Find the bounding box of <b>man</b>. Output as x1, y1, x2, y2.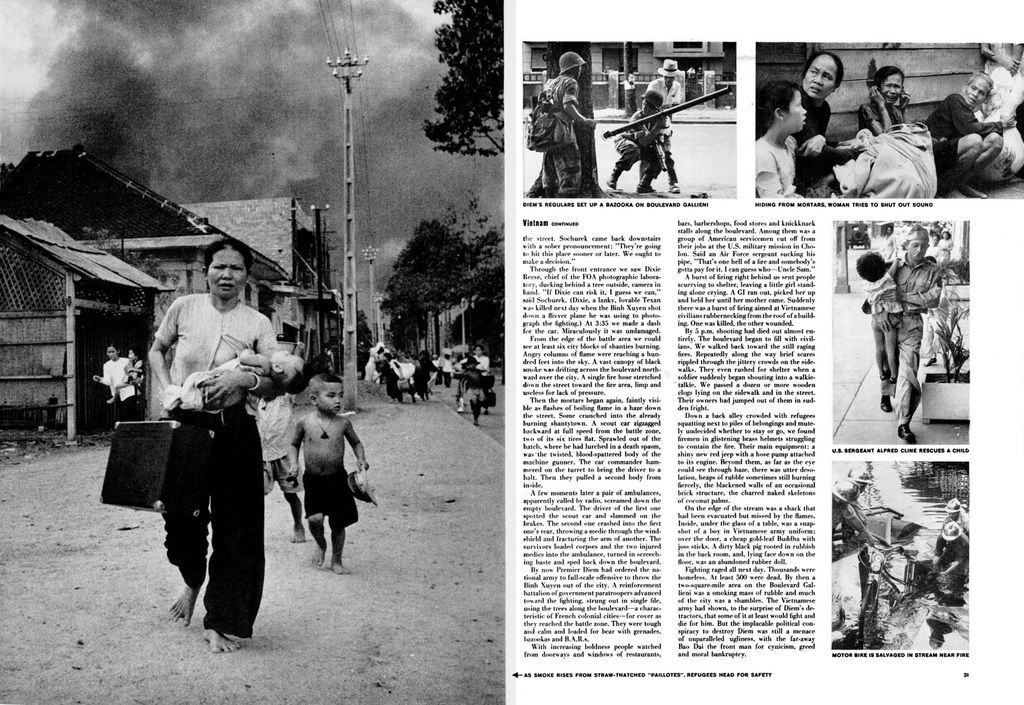
860, 222, 949, 445.
